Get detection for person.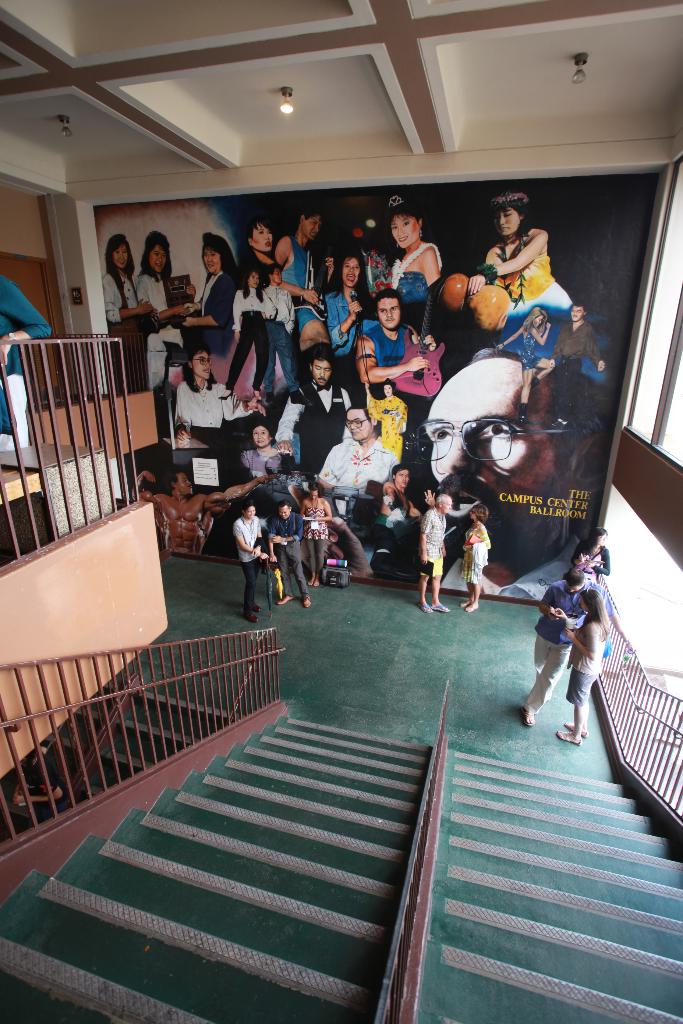
Detection: rect(415, 490, 453, 623).
